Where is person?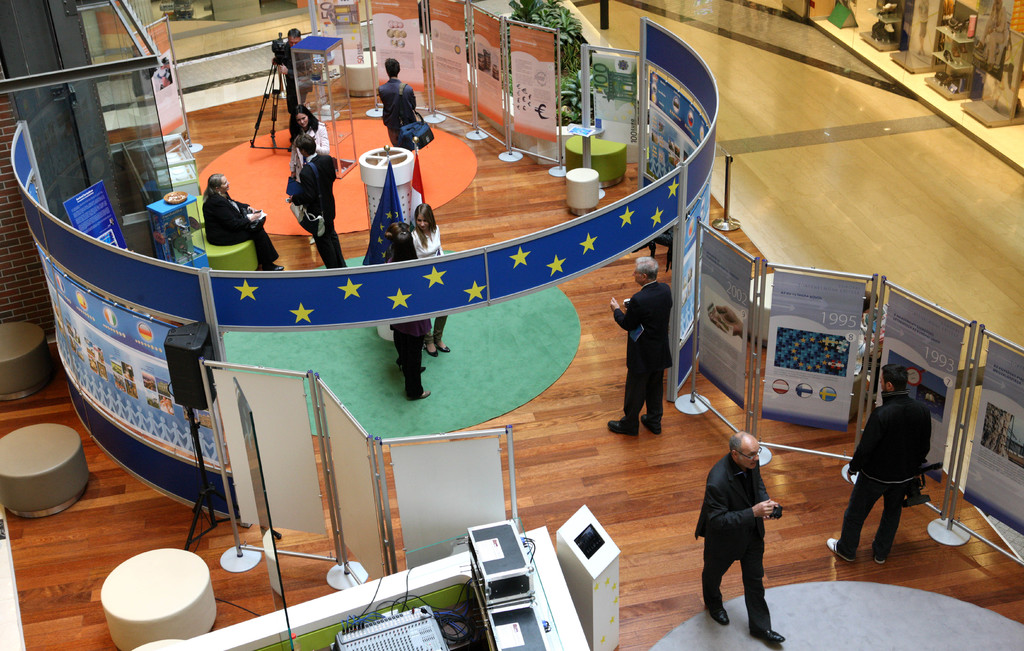
209/180/275/267.
